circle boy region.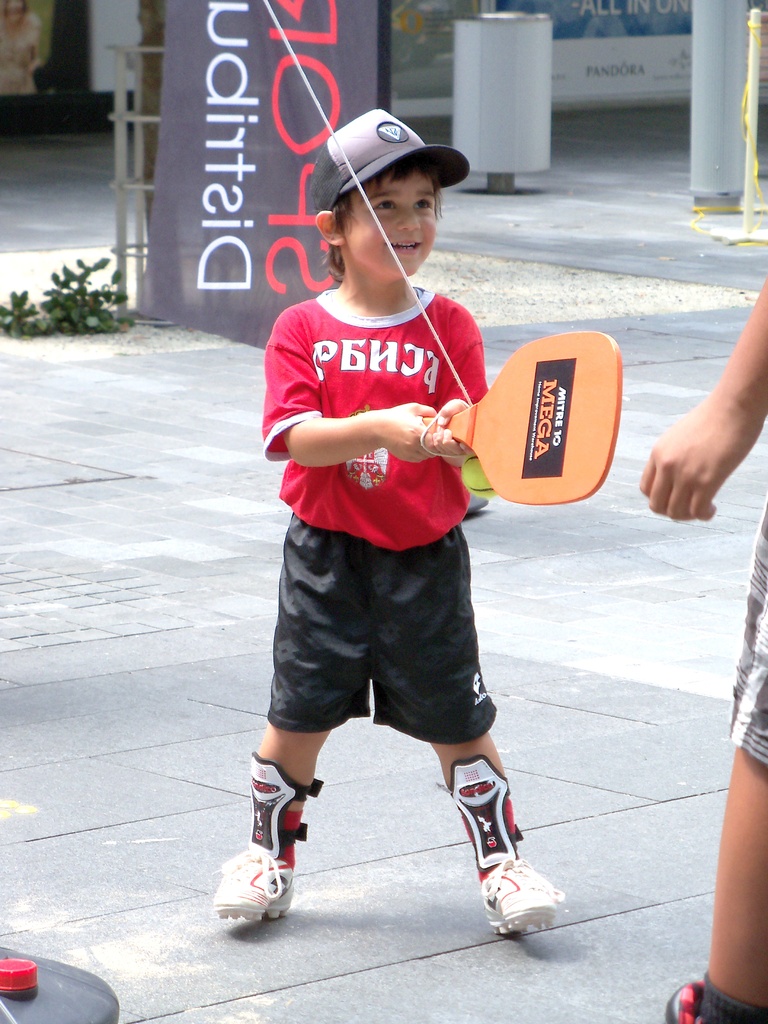
Region: detection(211, 100, 556, 924).
